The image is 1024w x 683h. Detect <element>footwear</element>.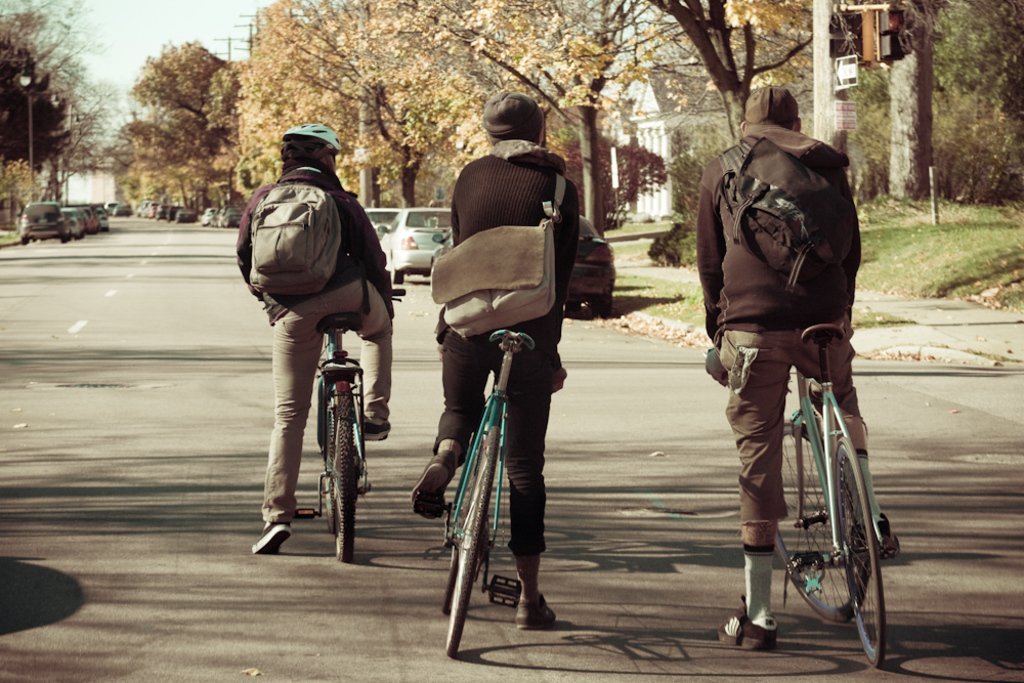
Detection: (x1=413, y1=451, x2=456, y2=519).
